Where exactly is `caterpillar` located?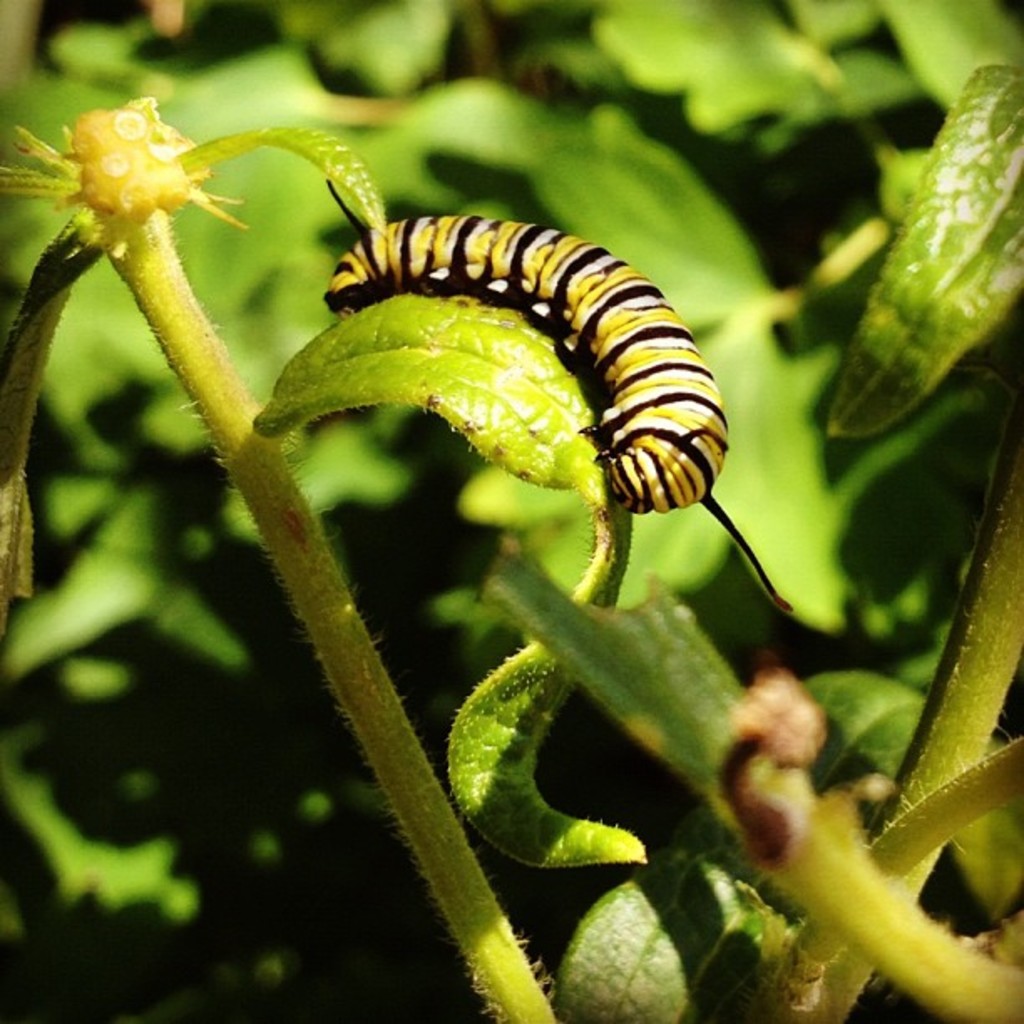
Its bounding box is detection(328, 176, 788, 604).
